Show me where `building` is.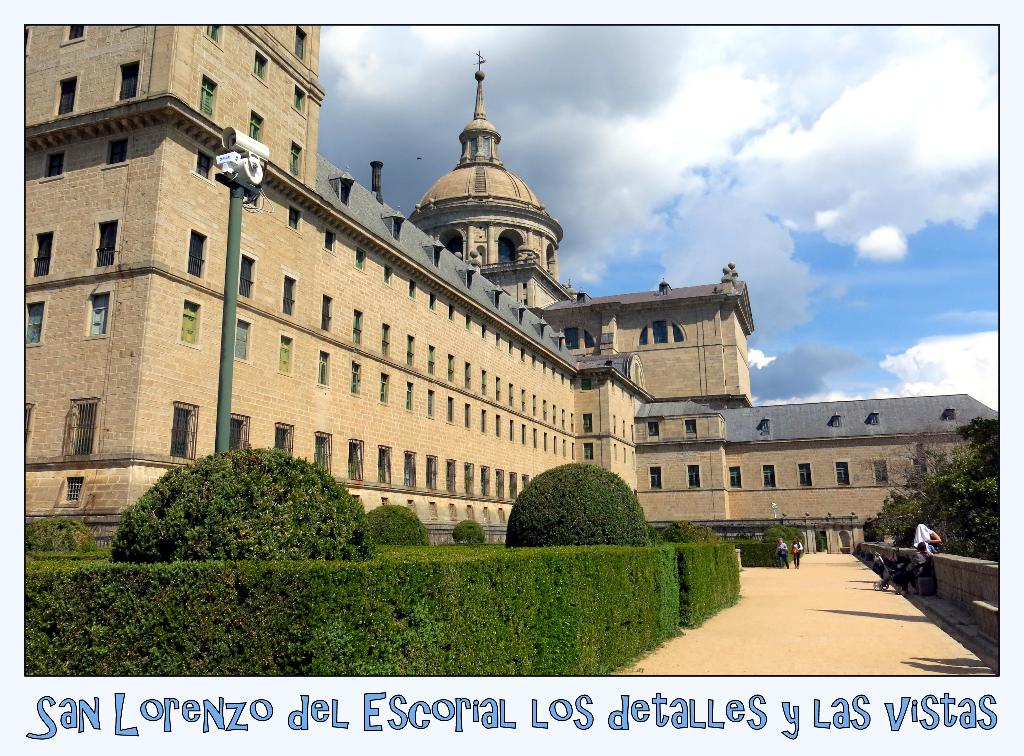
`building` is at (x1=20, y1=19, x2=1000, y2=680).
